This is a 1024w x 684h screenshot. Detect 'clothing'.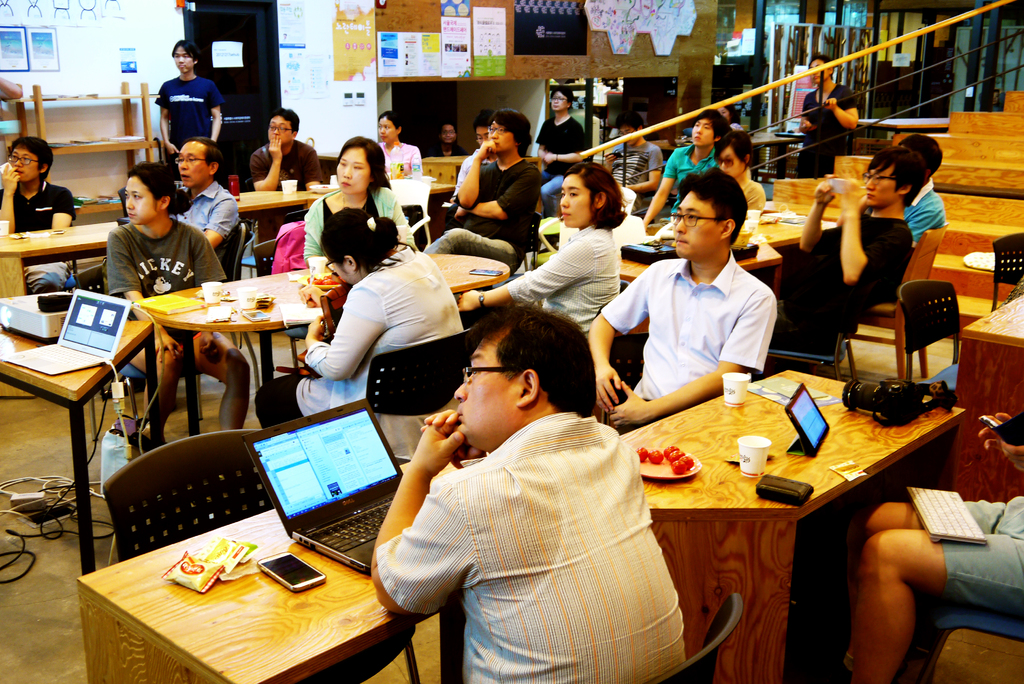
BBox(385, 364, 684, 683).
